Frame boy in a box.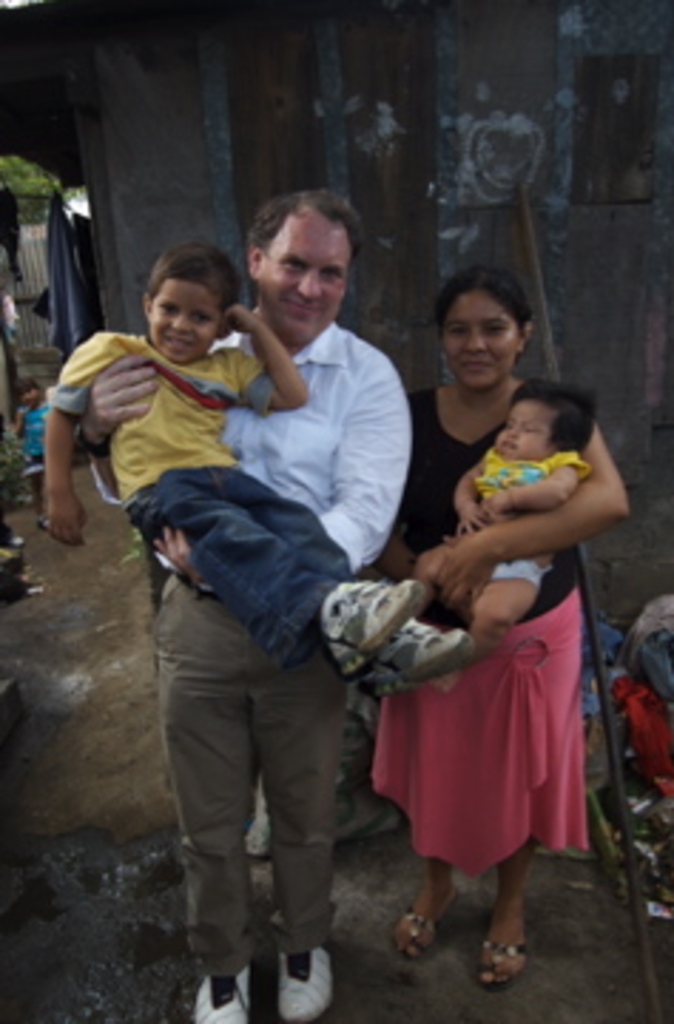
[46,245,475,688].
